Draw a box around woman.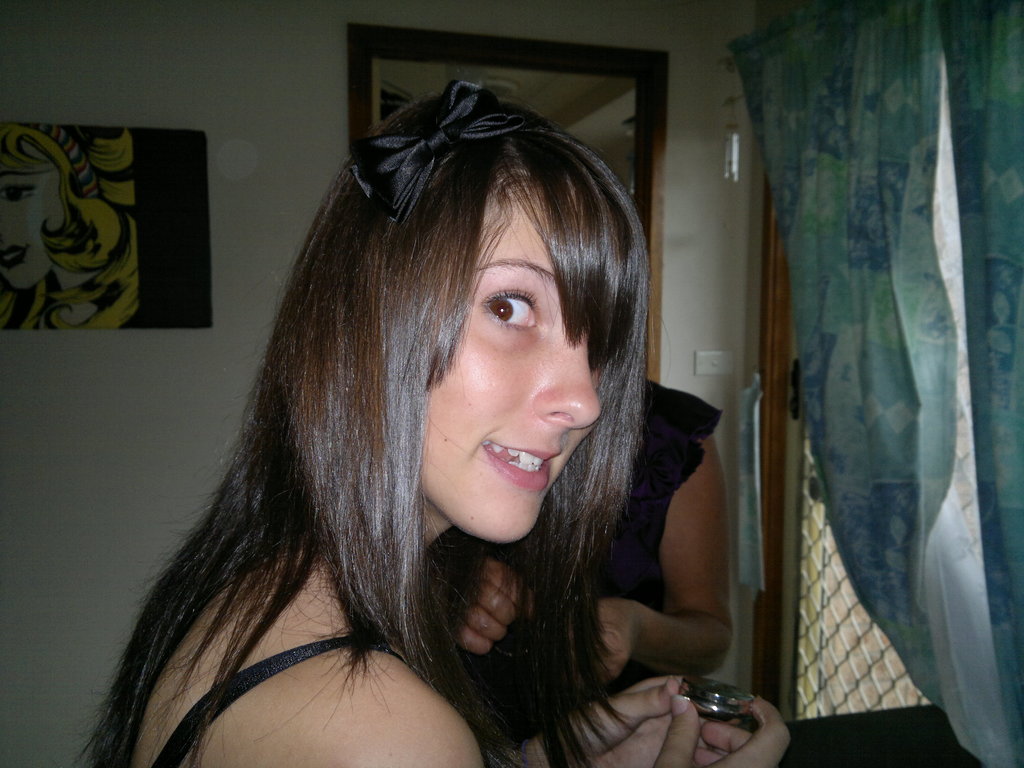
locate(77, 81, 734, 764).
